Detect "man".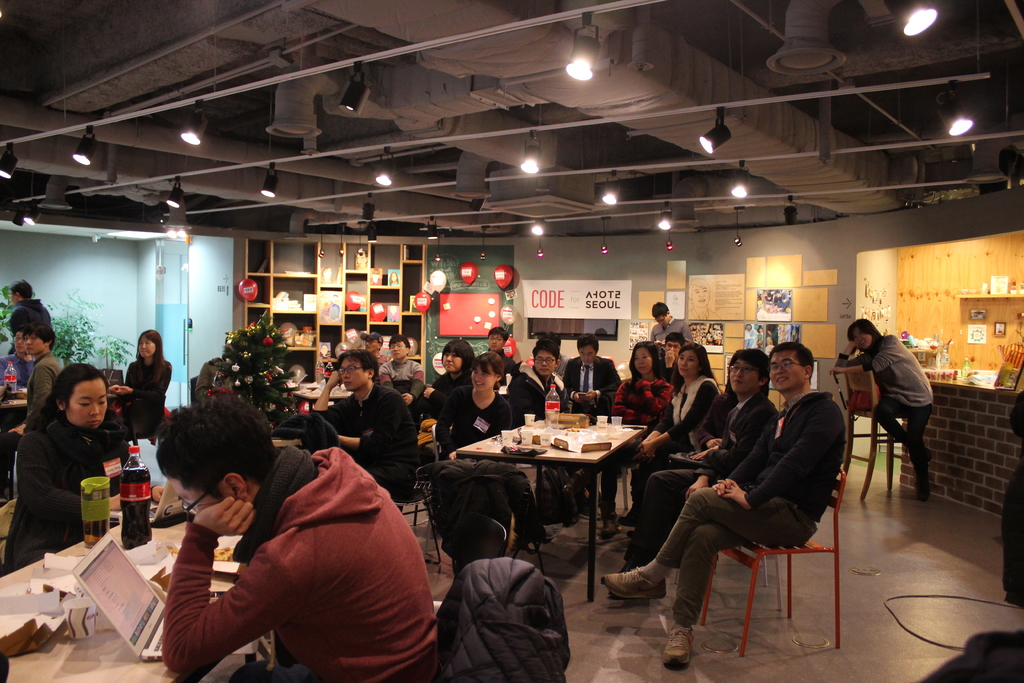
Detected at {"x1": 645, "y1": 304, "x2": 696, "y2": 348}.
